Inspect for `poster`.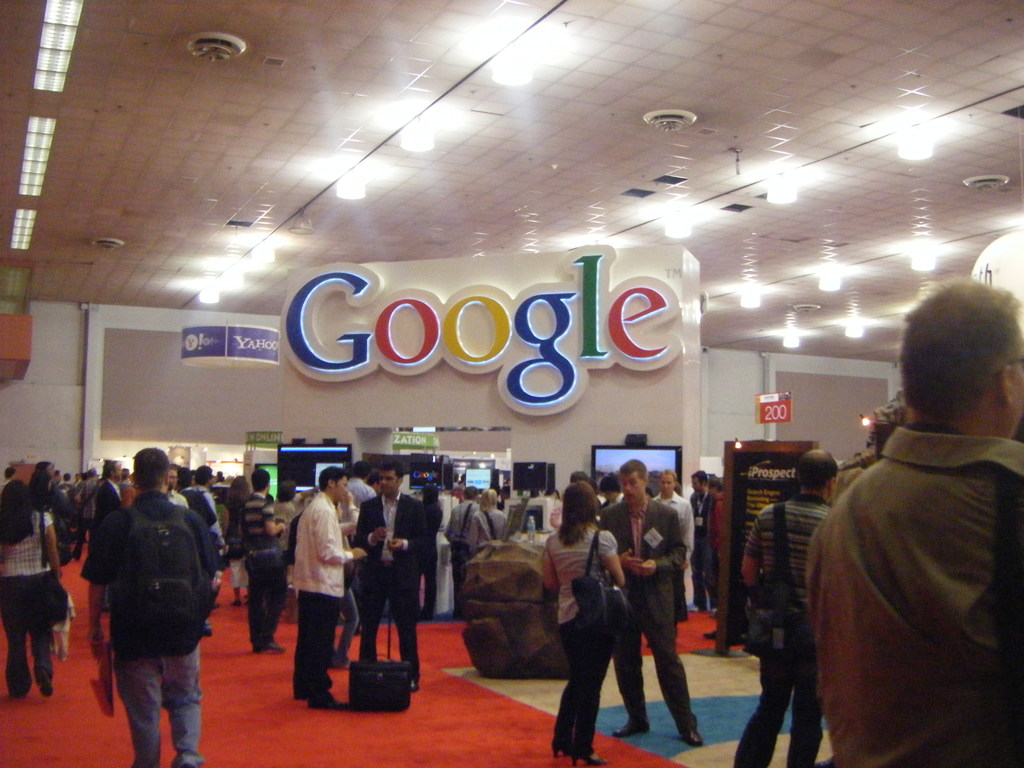
Inspection: {"x1": 716, "y1": 449, "x2": 814, "y2": 645}.
